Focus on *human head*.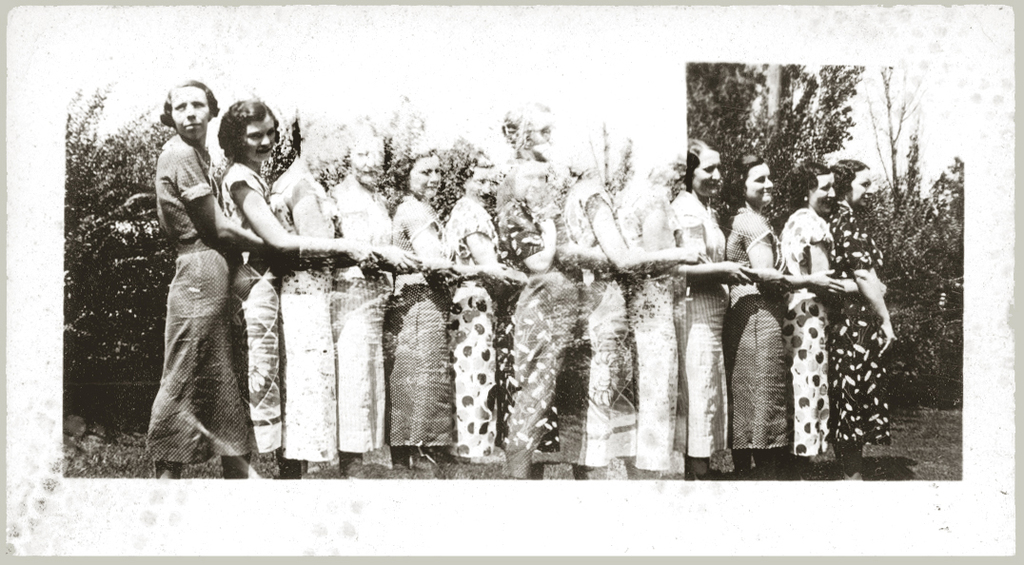
Focused at 785,157,838,217.
